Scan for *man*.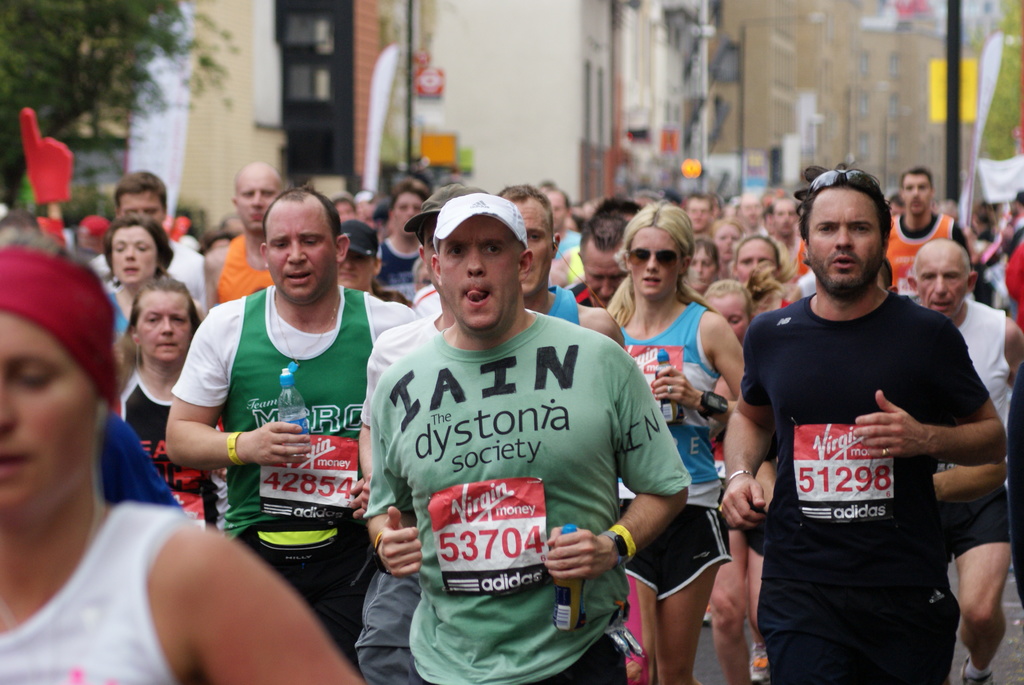
Scan result: {"x1": 203, "y1": 162, "x2": 282, "y2": 310}.
